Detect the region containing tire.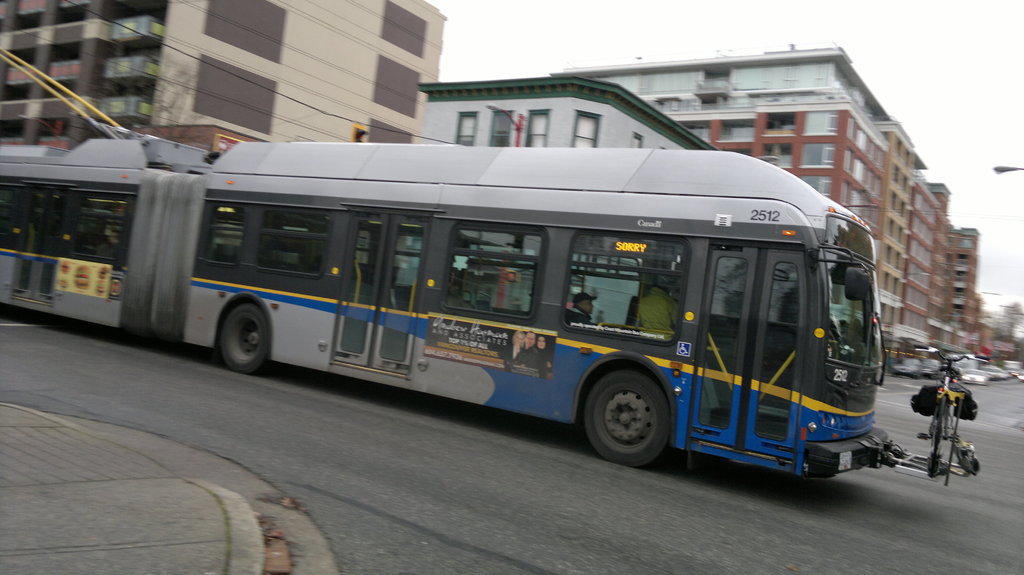
bbox=(584, 370, 666, 474).
